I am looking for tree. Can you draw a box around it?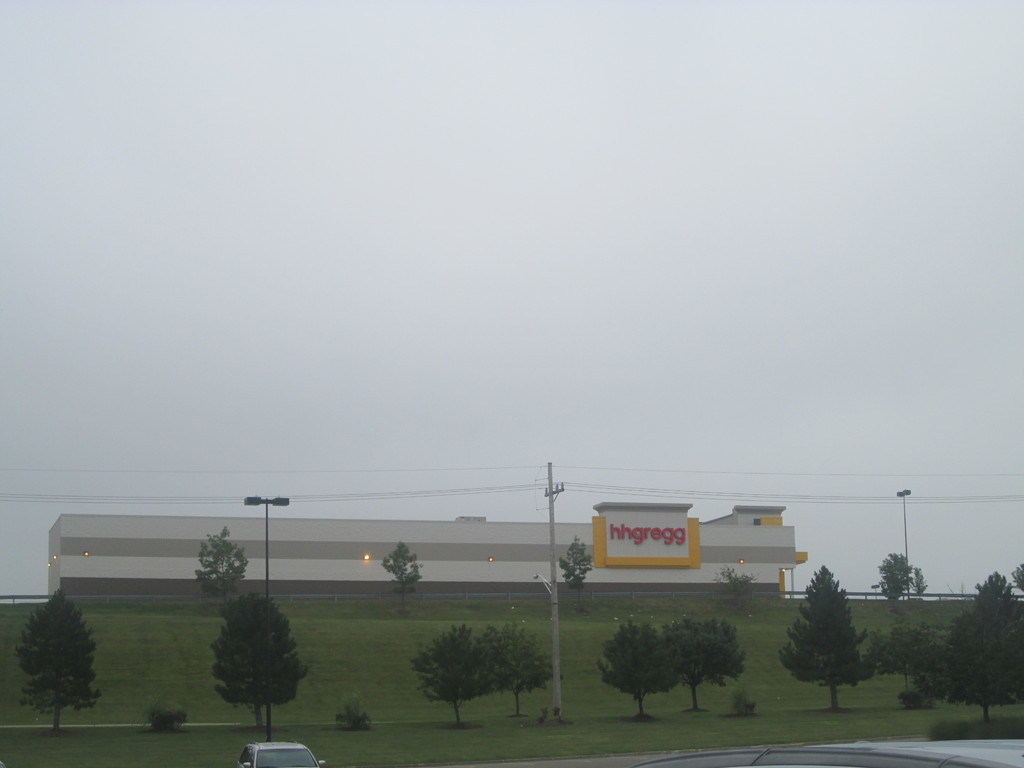
Sure, the bounding box is 188, 582, 307, 733.
